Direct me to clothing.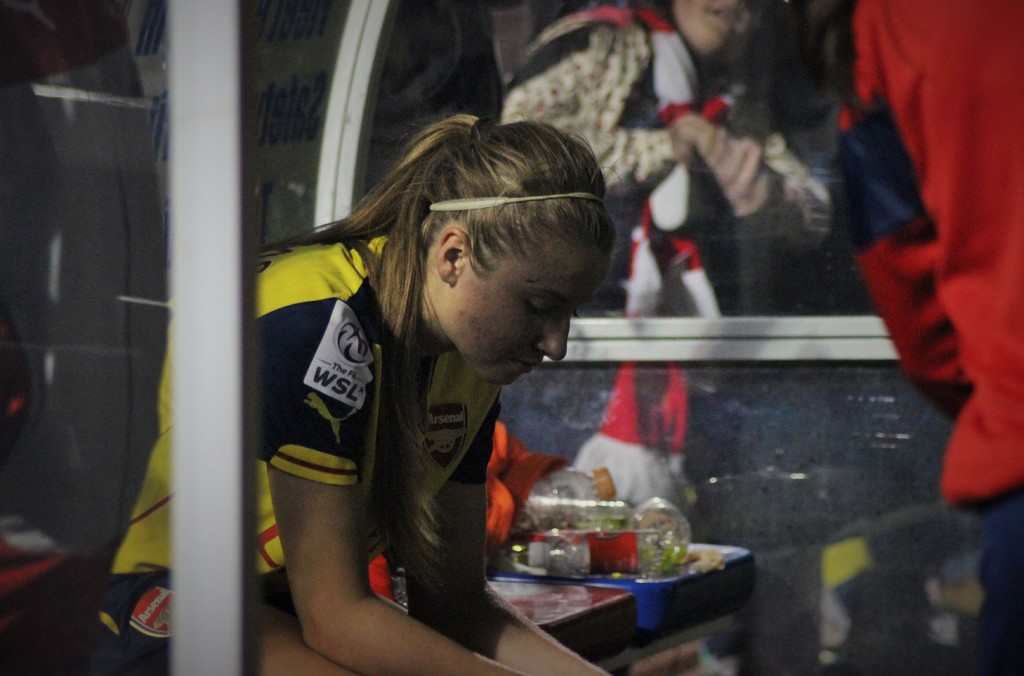
Direction: 83,229,499,675.
